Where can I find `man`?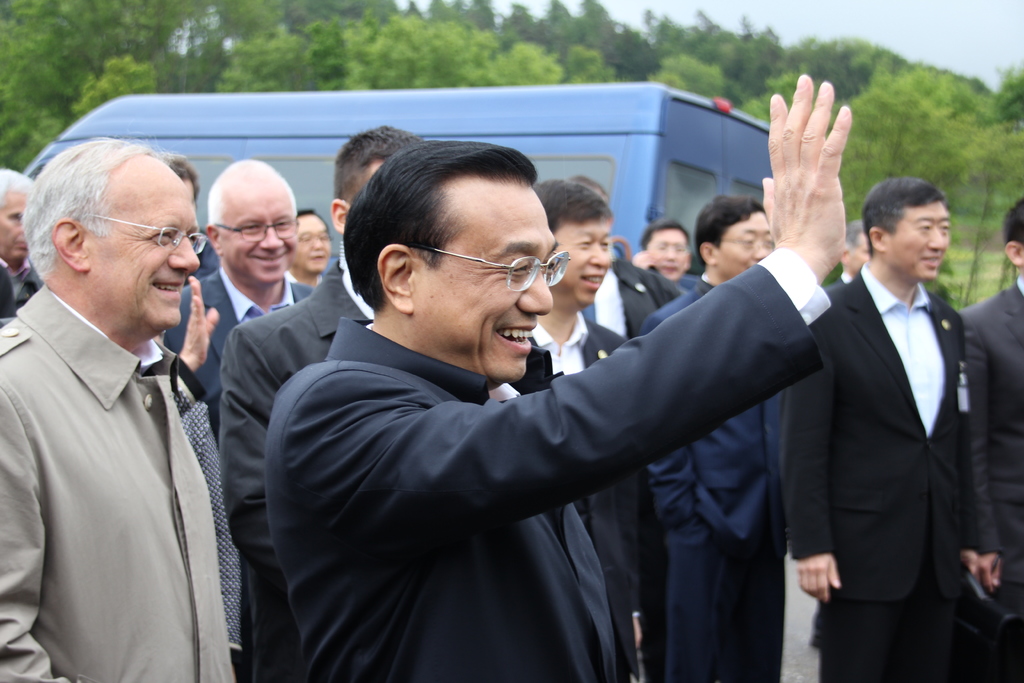
You can find it at {"x1": 0, "y1": 157, "x2": 42, "y2": 315}.
